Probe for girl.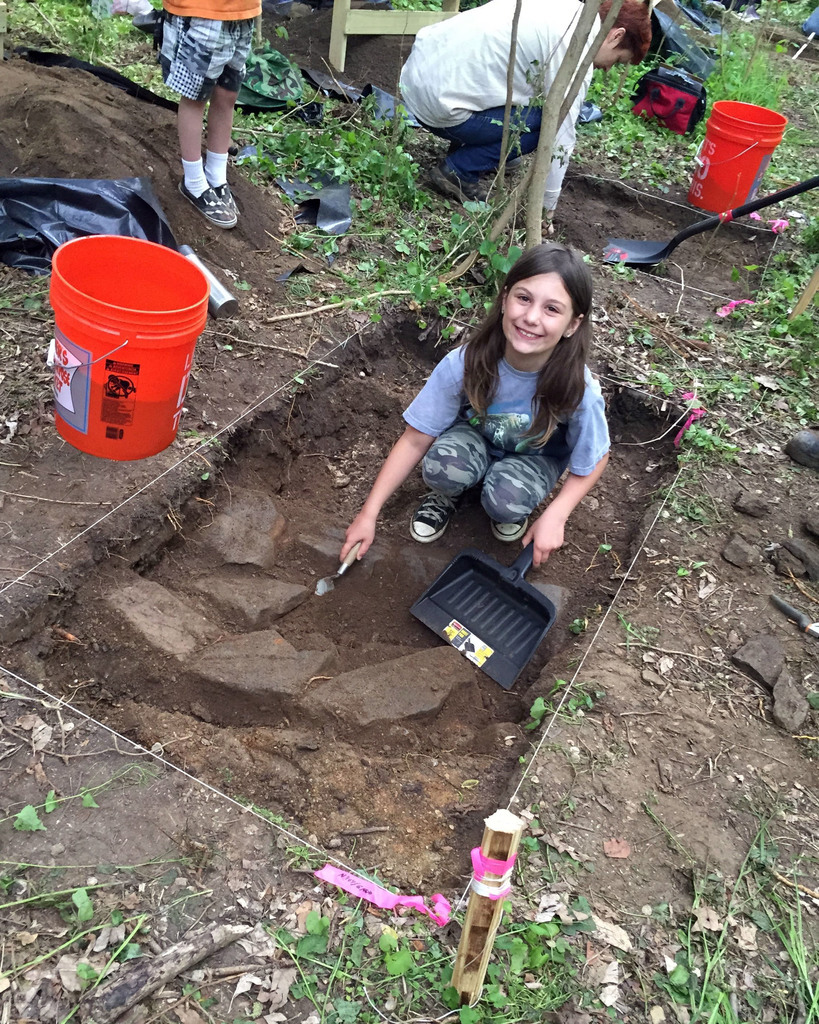
Probe result: bbox=(338, 237, 617, 567).
